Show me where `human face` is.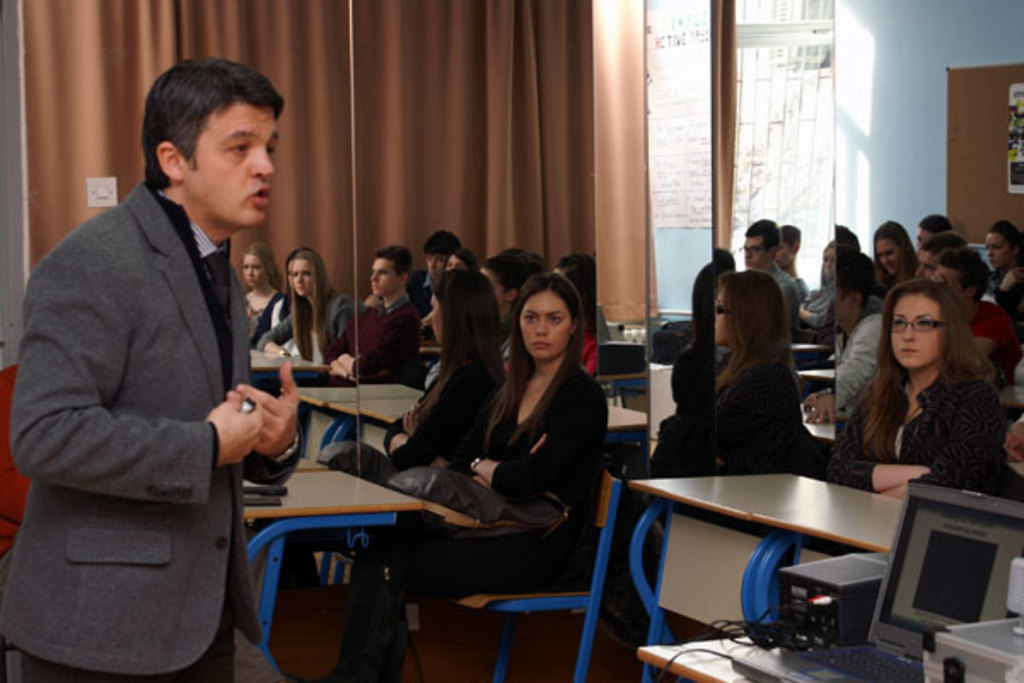
`human face` is at crop(515, 295, 563, 364).
